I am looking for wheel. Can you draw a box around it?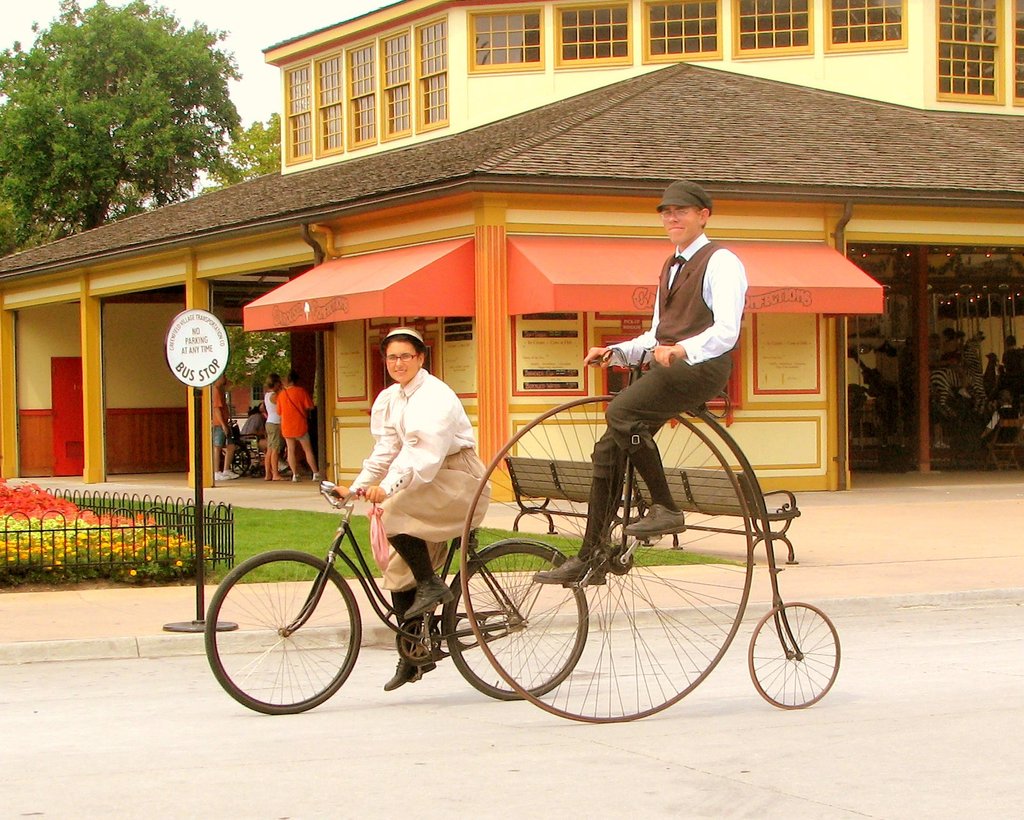
Sure, the bounding box is 445:539:592:703.
